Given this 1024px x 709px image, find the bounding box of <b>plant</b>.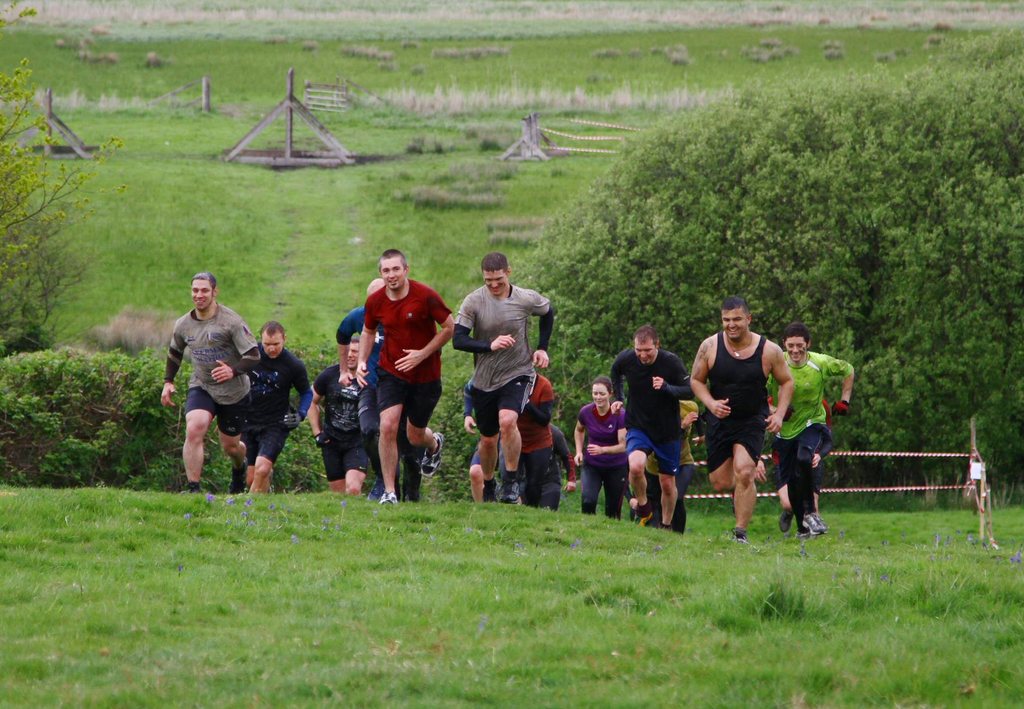
bbox=(0, 484, 1023, 708).
